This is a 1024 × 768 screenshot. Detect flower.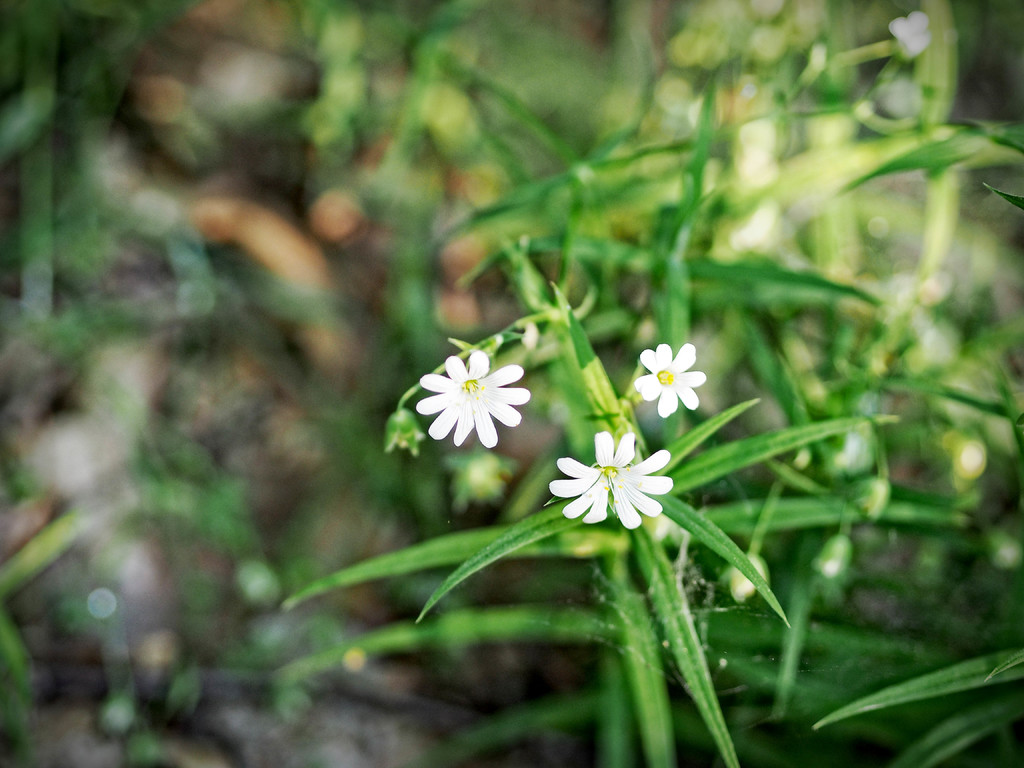
(x1=413, y1=351, x2=532, y2=450).
